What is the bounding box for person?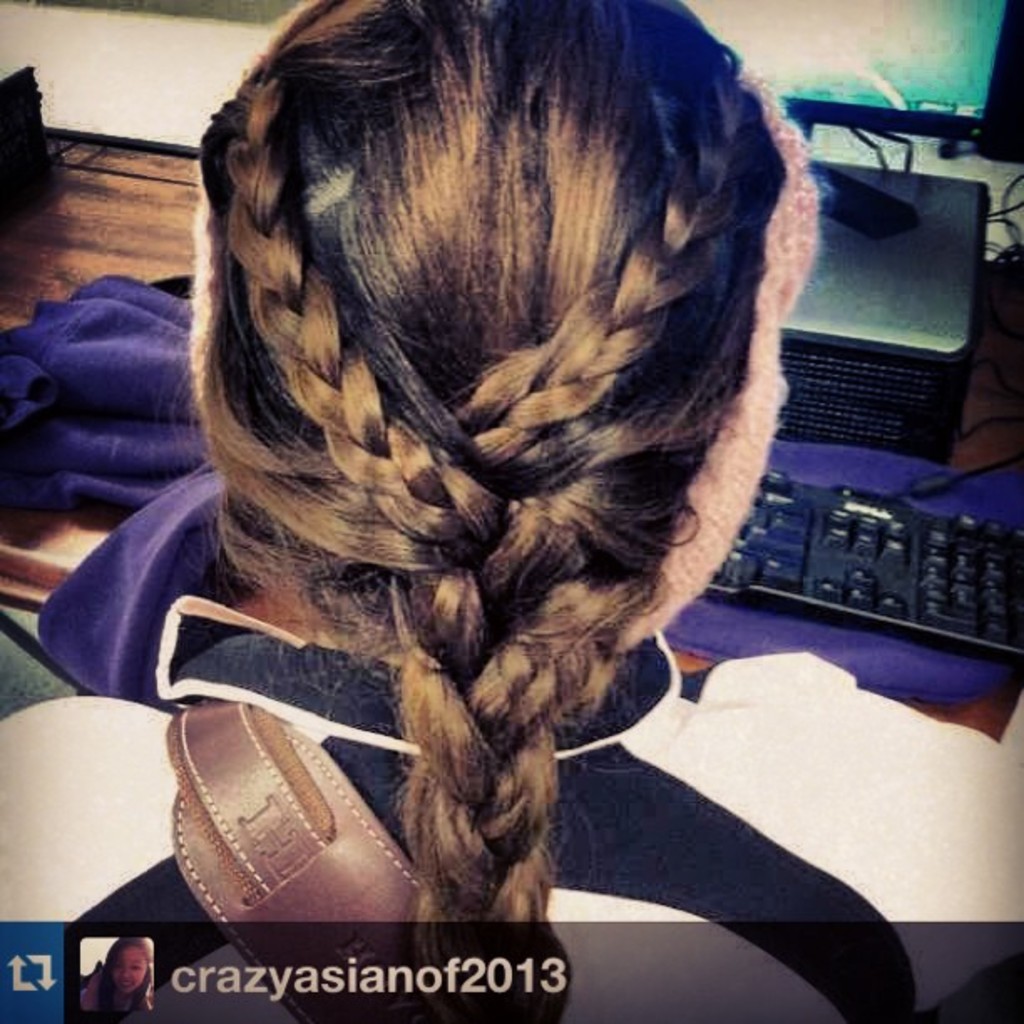
x1=80 y1=930 x2=152 y2=1014.
